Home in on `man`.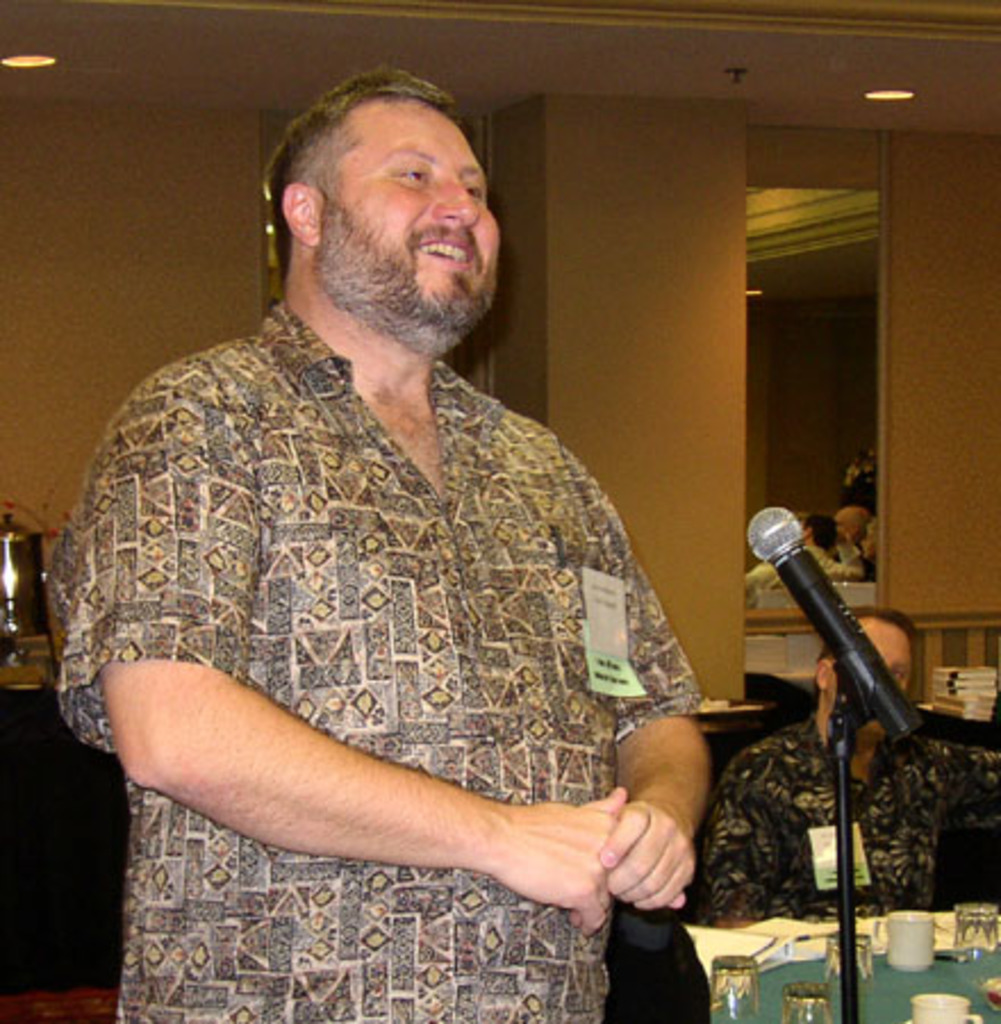
Homed in at x1=39, y1=55, x2=712, y2=1022.
